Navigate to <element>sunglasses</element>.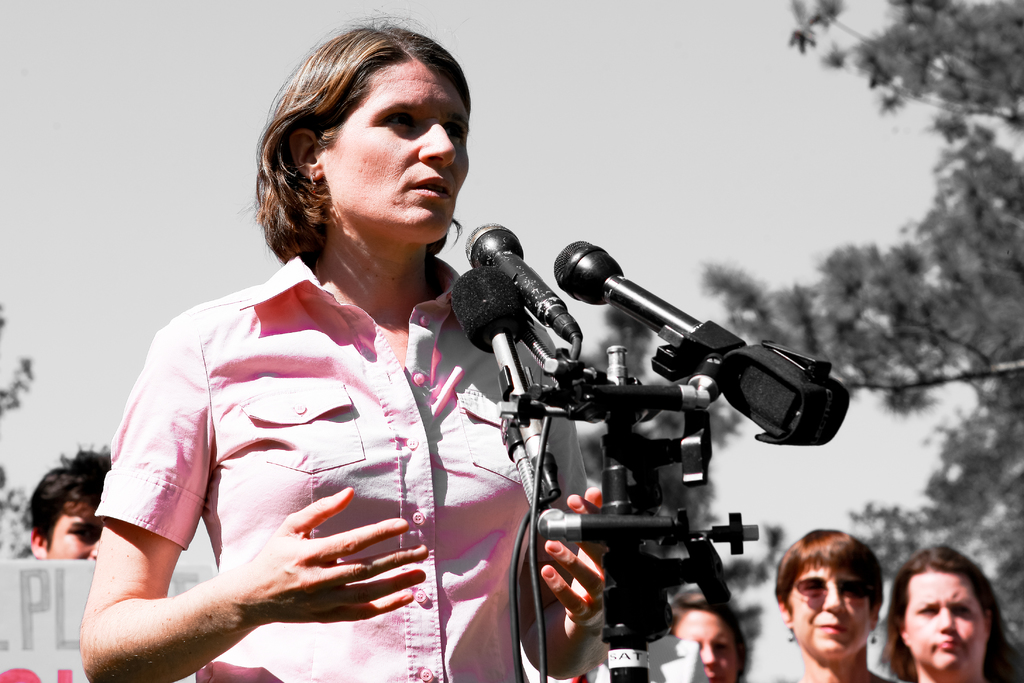
Navigation target: [x1=787, y1=568, x2=872, y2=612].
